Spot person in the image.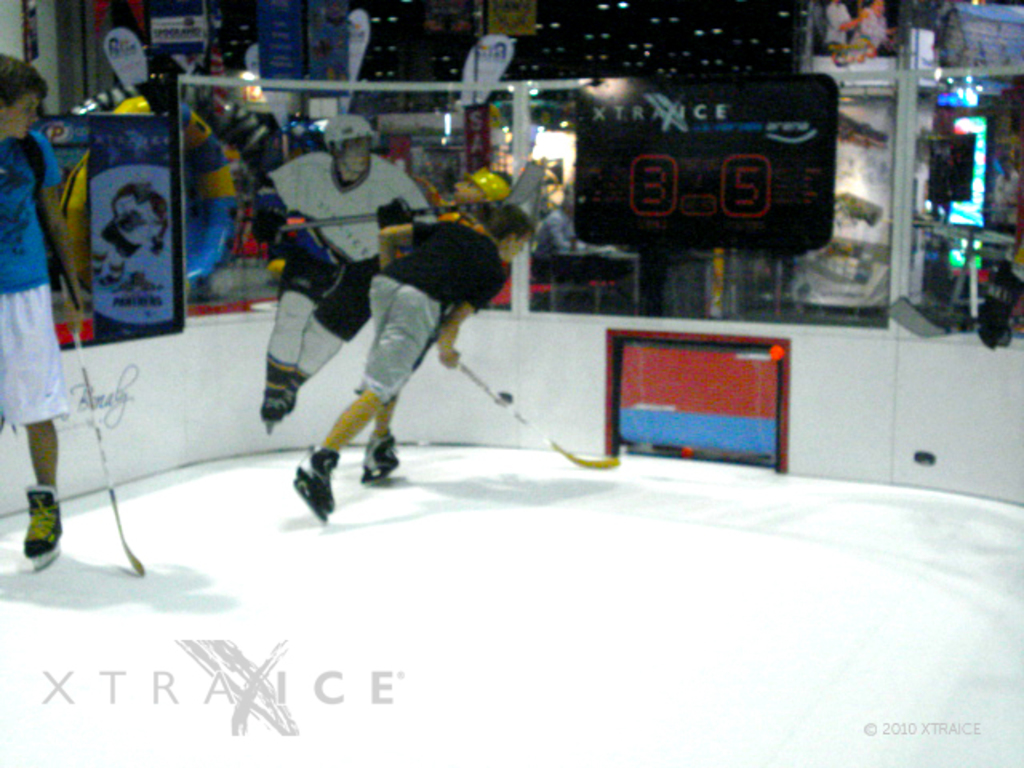
person found at box(3, 54, 66, 566).
